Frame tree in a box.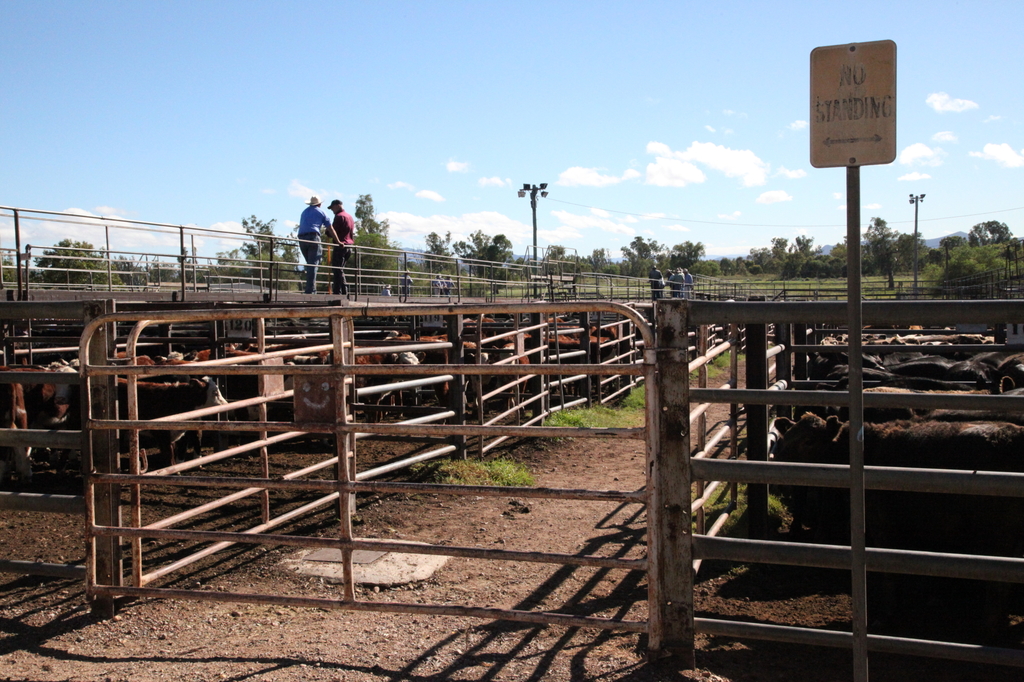
box(352, 195, 413, 292).
